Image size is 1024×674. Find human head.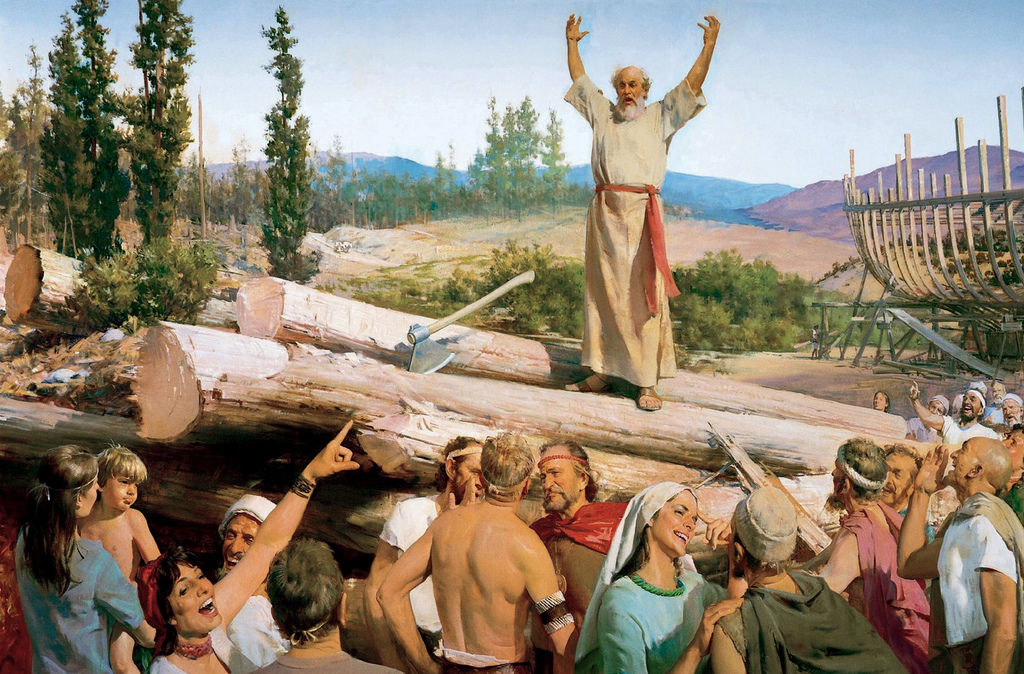
<bbox>829, 434, 884, 500</bbox>.
